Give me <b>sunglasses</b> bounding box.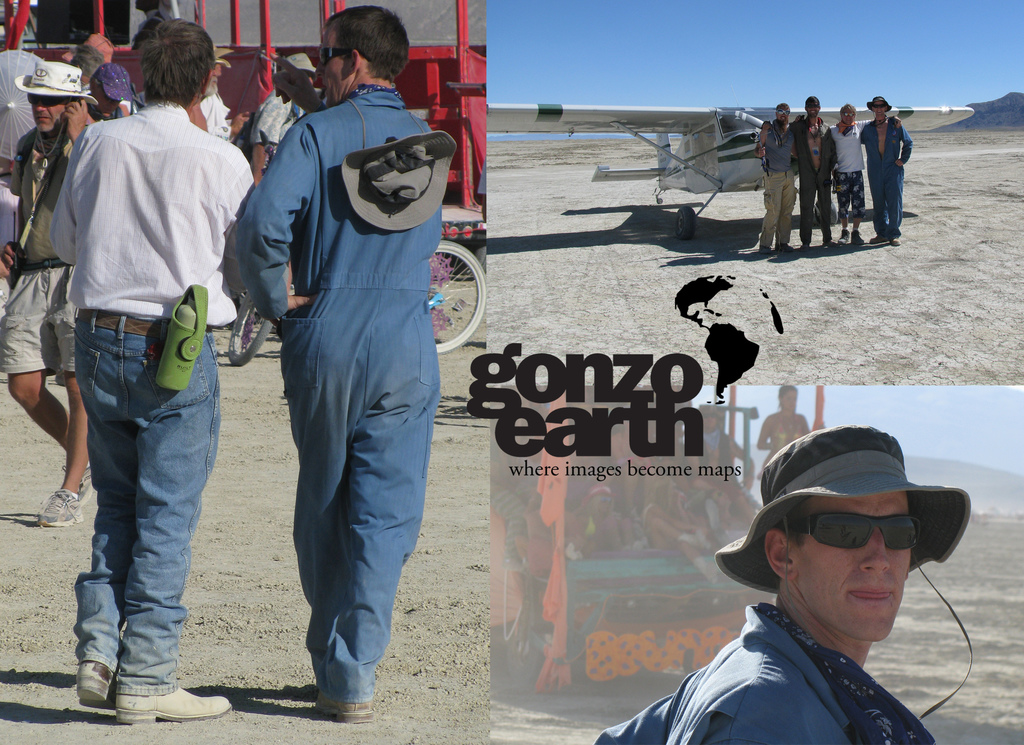
(319, 46, 372, 66).
